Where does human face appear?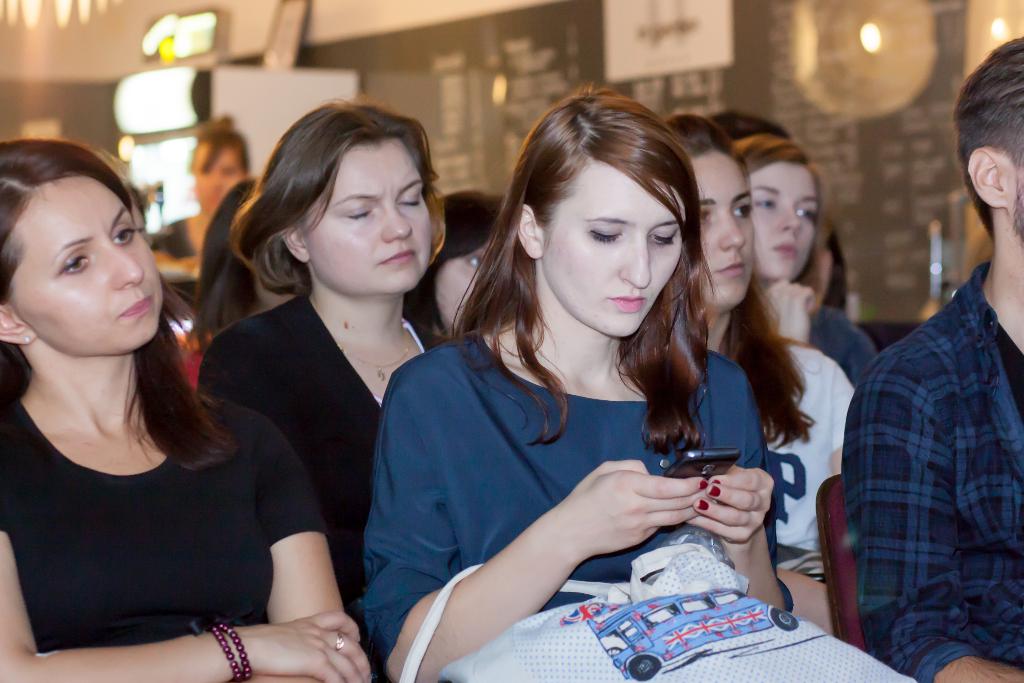
Appears at (x1=430, y1=242, x2=493, y2=340).
